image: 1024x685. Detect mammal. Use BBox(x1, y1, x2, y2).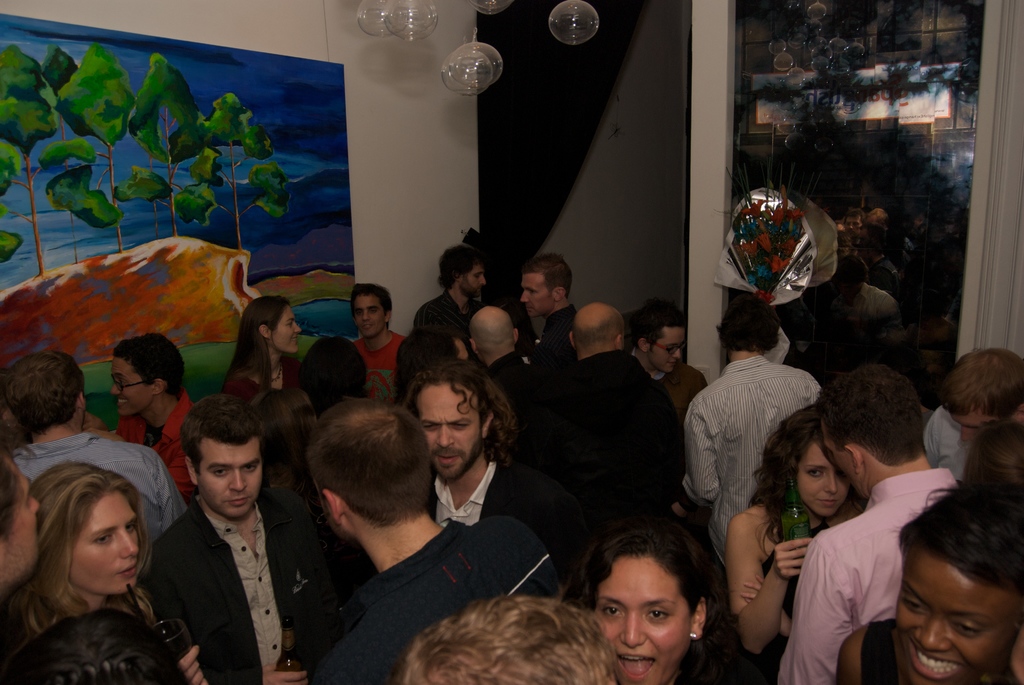
BBox(522, 301, 687, 606).
